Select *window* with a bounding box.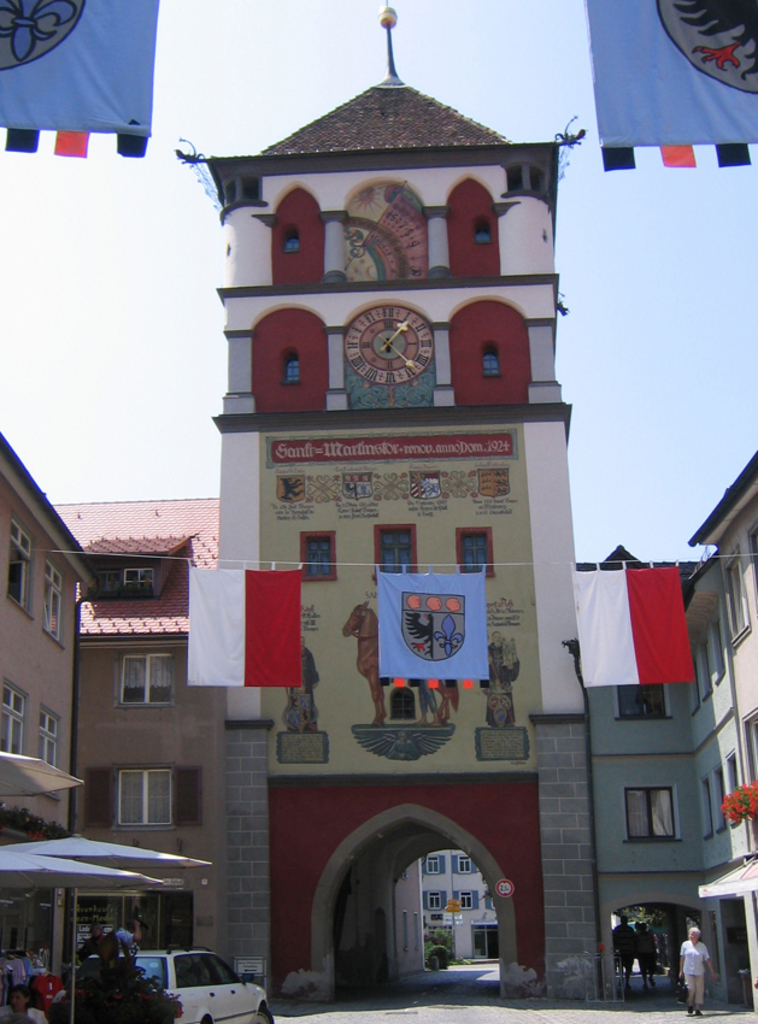
detection(278, 235, 296, 251).
